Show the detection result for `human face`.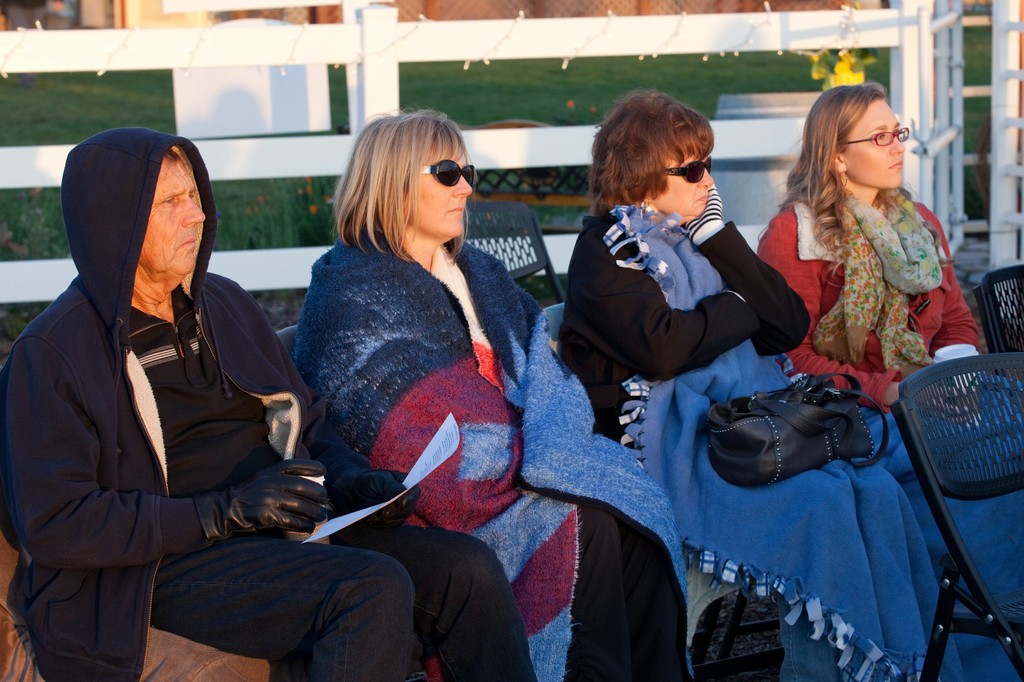
(left=406, top=140, right=473, bottom=235).
